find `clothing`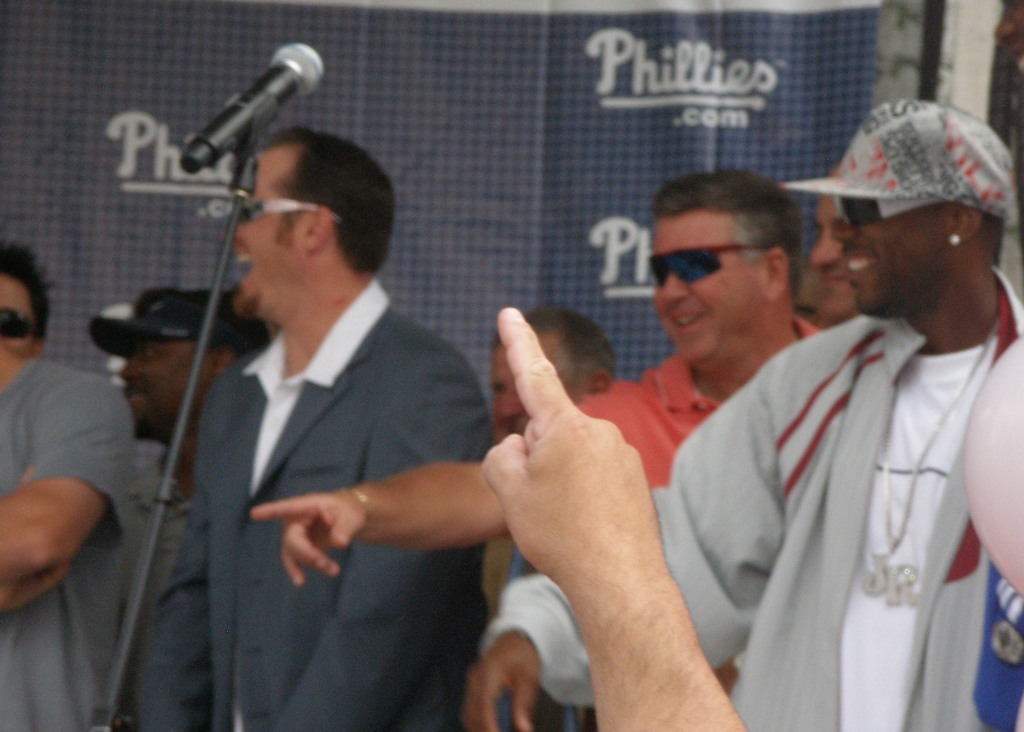
<box>150,285,487,731</box>
